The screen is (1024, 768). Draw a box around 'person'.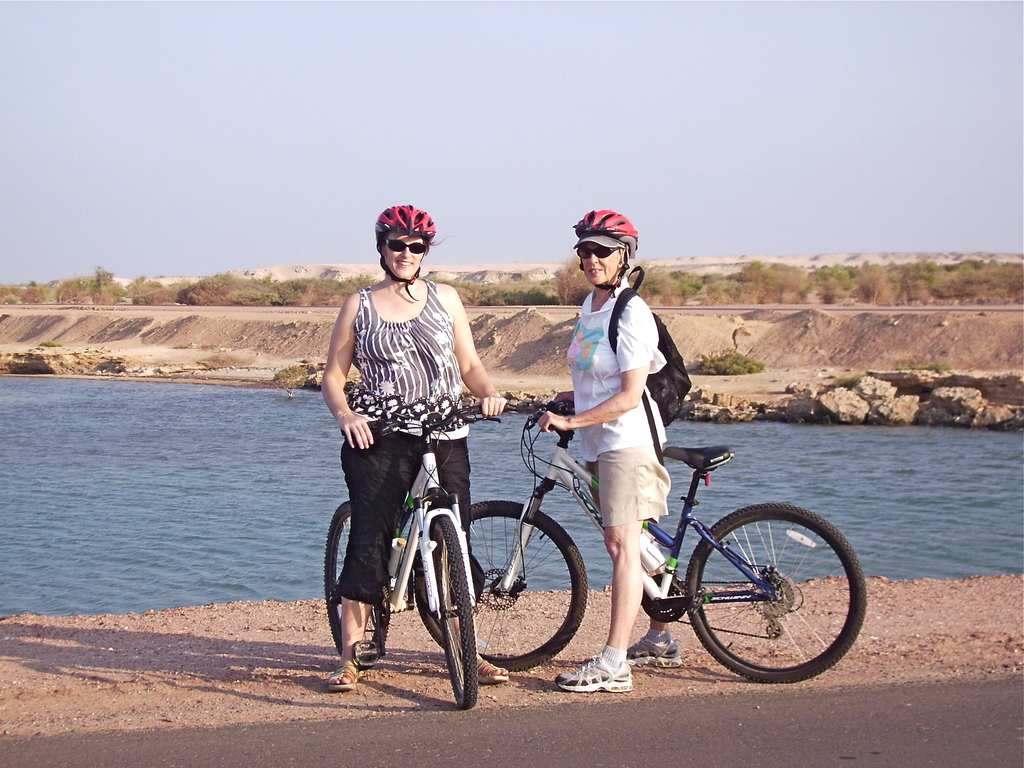
326, 204, 513, 699.
